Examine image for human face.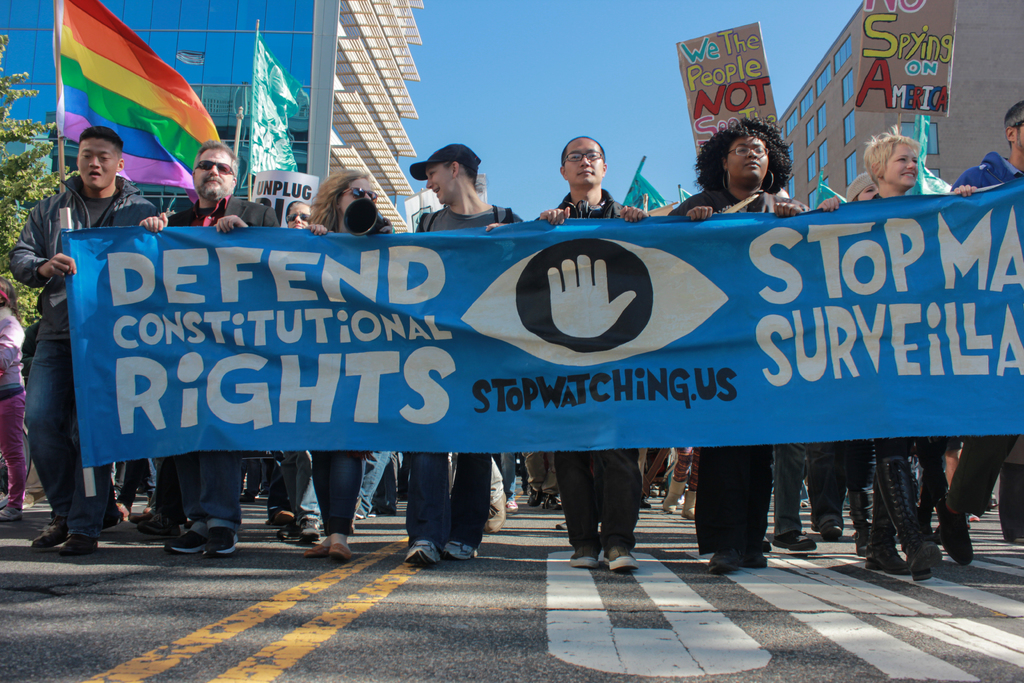
Examination result: [left=861, top=185, right=878, bottom=199].
